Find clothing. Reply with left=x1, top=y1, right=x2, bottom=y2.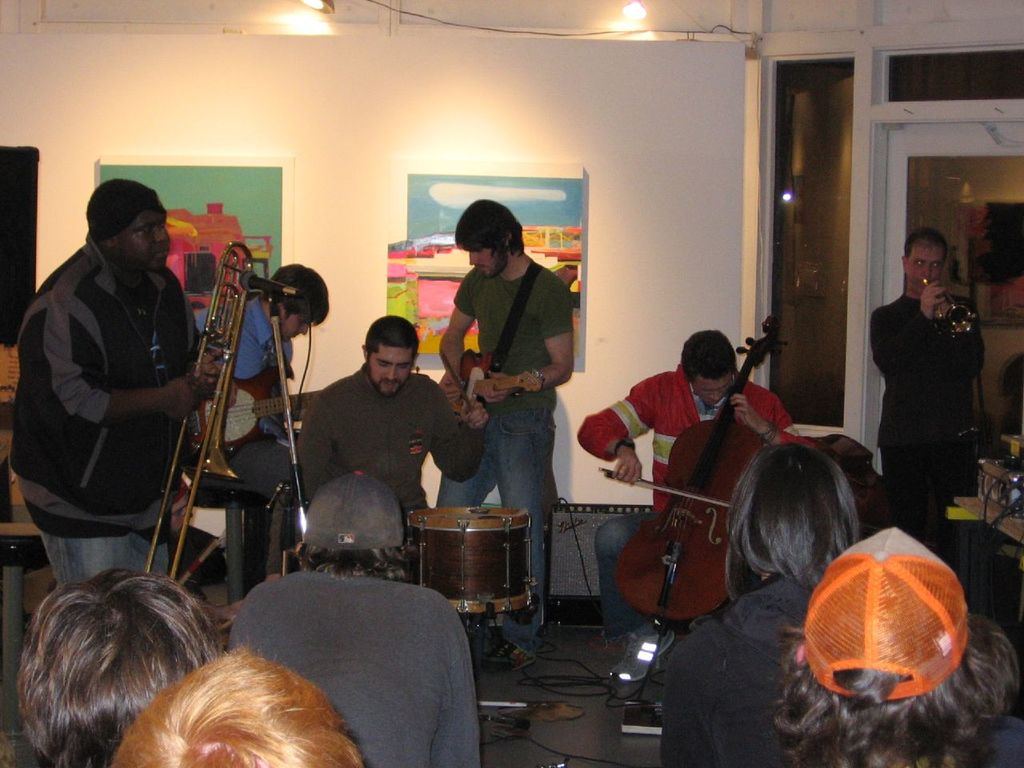
left=185, top=294, right=318, bottom=486.
